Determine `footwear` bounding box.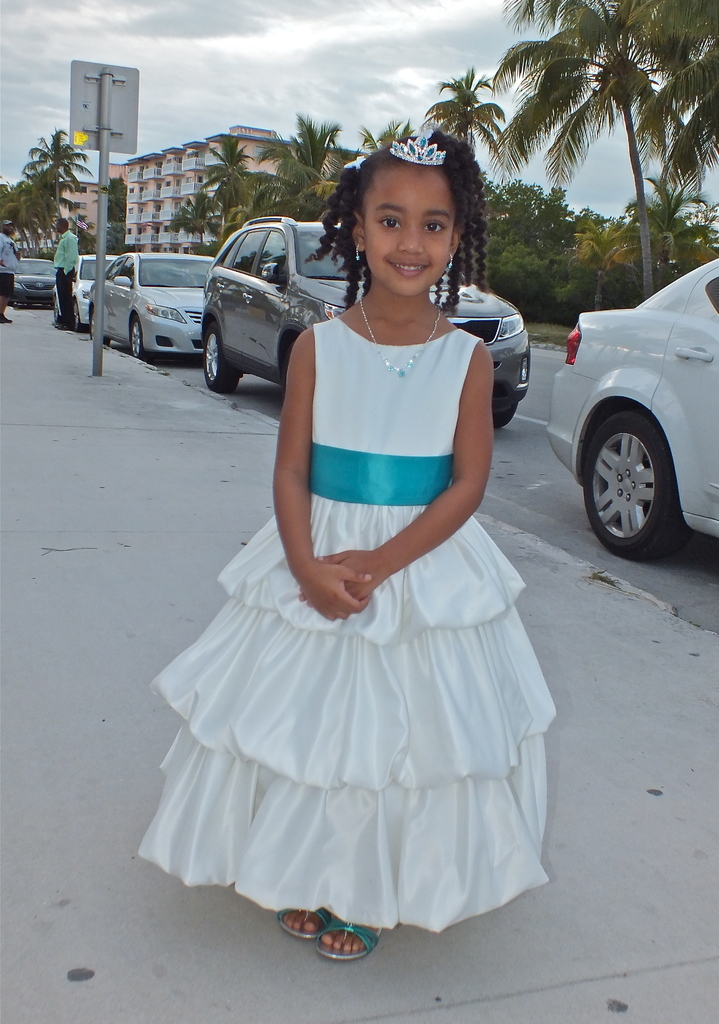
Determined: 280:904:344:941.
